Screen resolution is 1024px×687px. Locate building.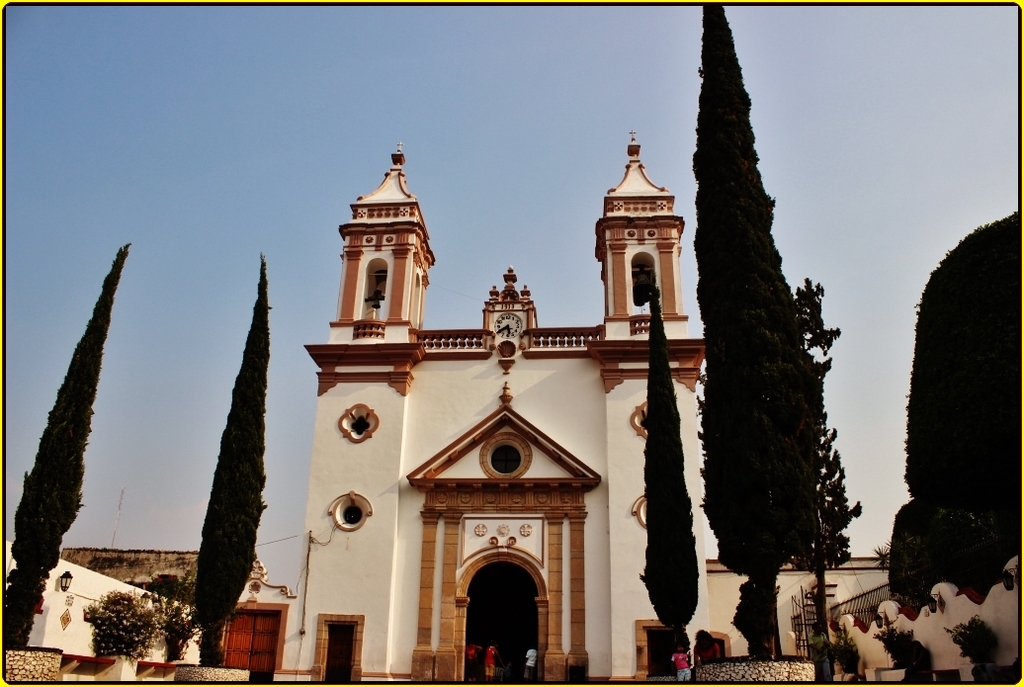
box(3, 547, 202, 685).
